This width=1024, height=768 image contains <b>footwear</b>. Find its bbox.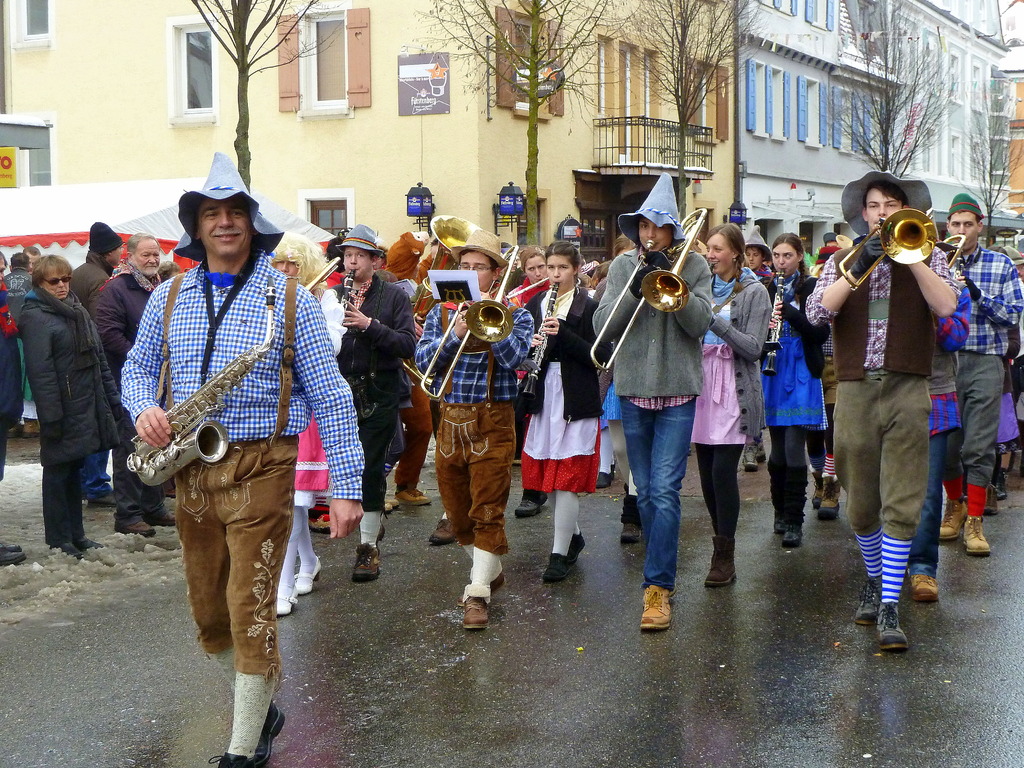
910, 575, 941, 603.
